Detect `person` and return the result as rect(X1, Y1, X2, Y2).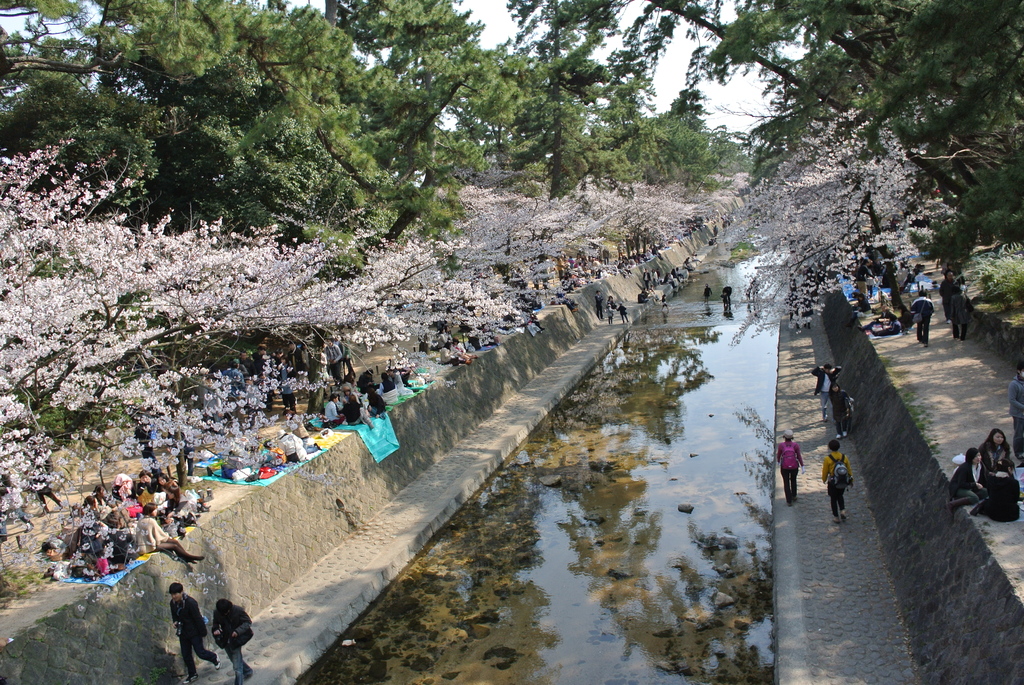
rect(809, 362, 846, 416).
